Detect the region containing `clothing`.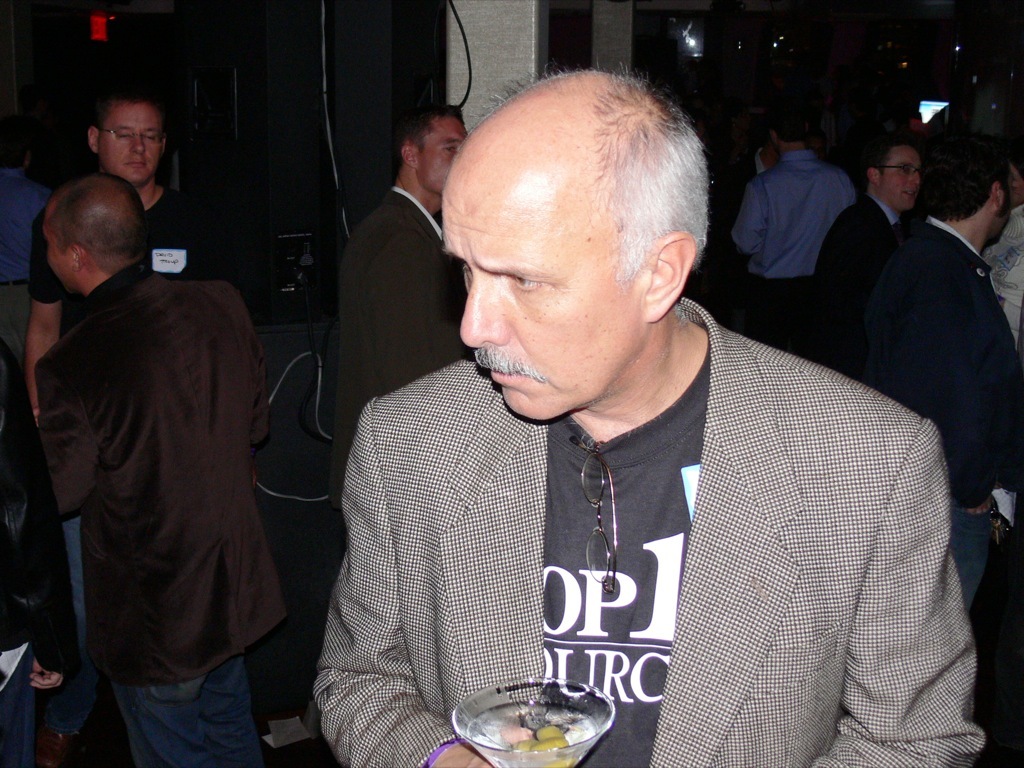
bbox(331, 181, 467, 512).
